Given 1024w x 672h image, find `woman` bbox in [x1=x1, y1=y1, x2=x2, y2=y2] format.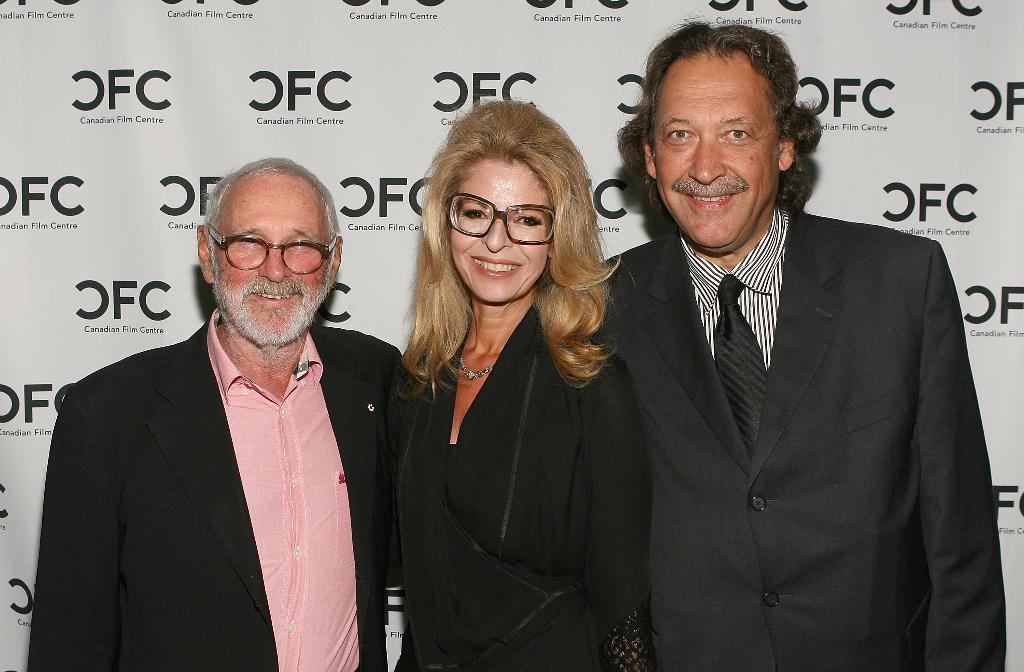
[x1=378, y1=112, x2=645, y2=671].
